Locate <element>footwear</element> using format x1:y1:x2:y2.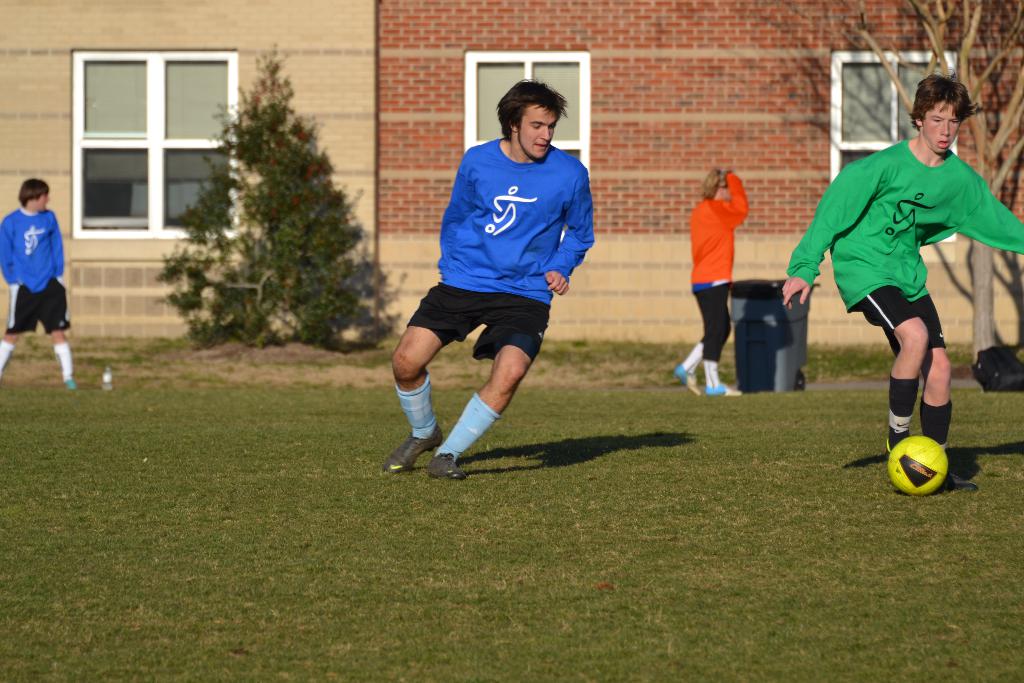
675:370:698:393.
